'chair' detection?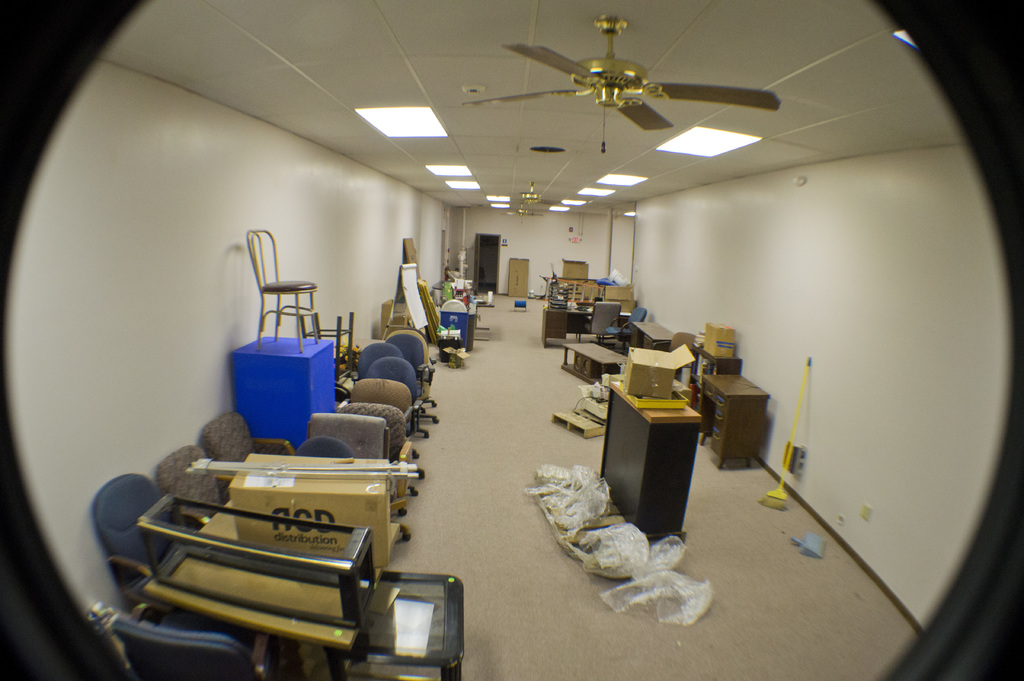
select_region(244, 224, 321, 353)
